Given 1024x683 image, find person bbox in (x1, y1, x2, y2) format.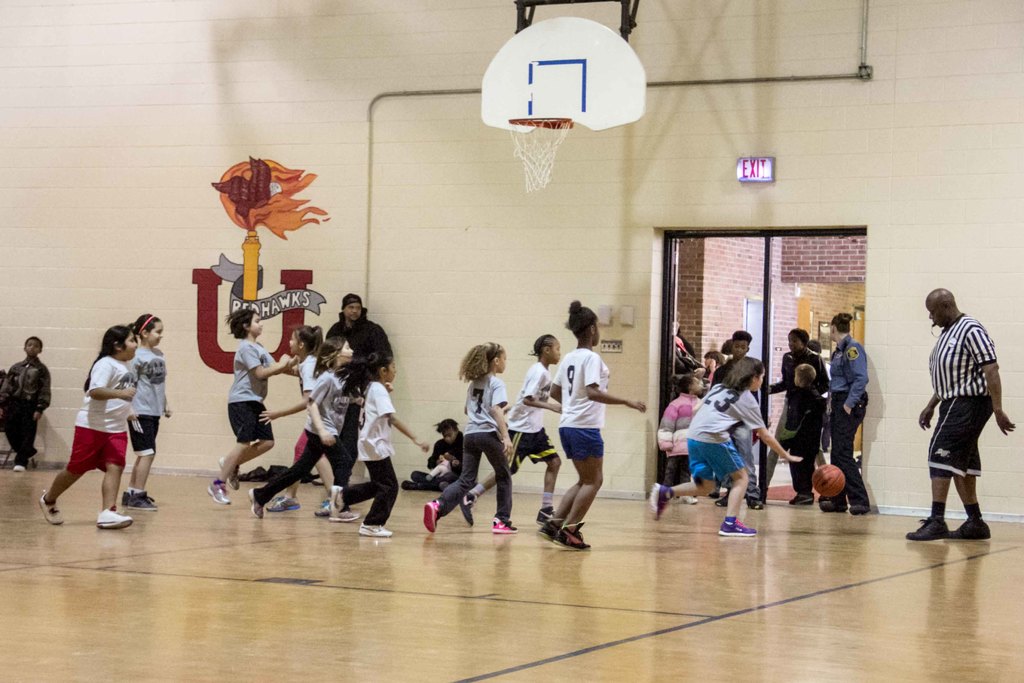
(320, 290, 397, 484).
